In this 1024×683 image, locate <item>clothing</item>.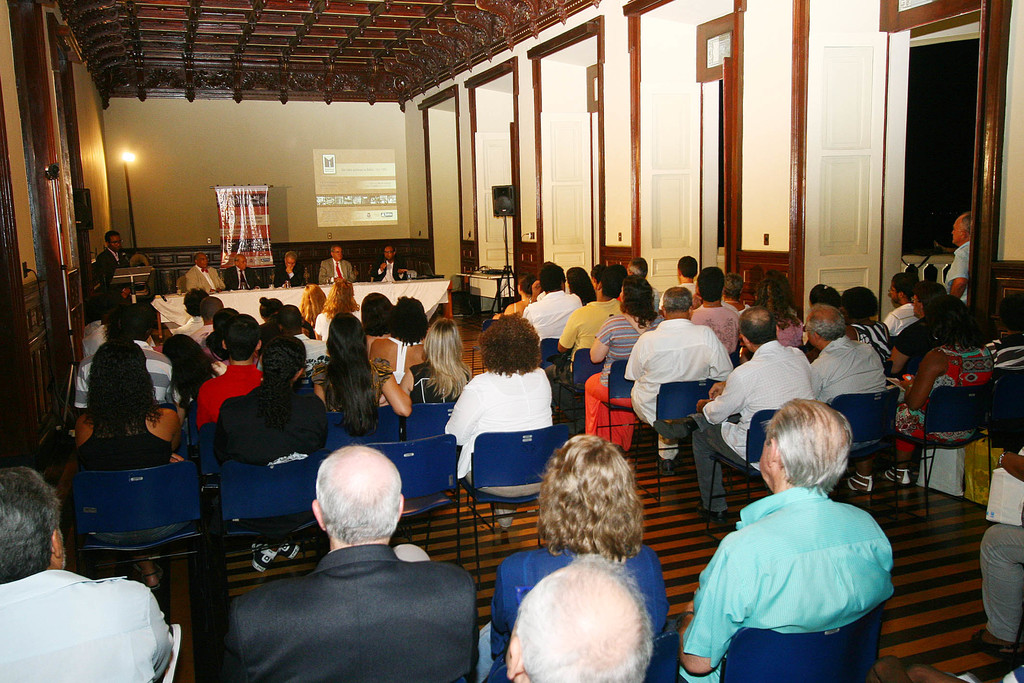
Bounding box: region(196, 363, 259, 431).
